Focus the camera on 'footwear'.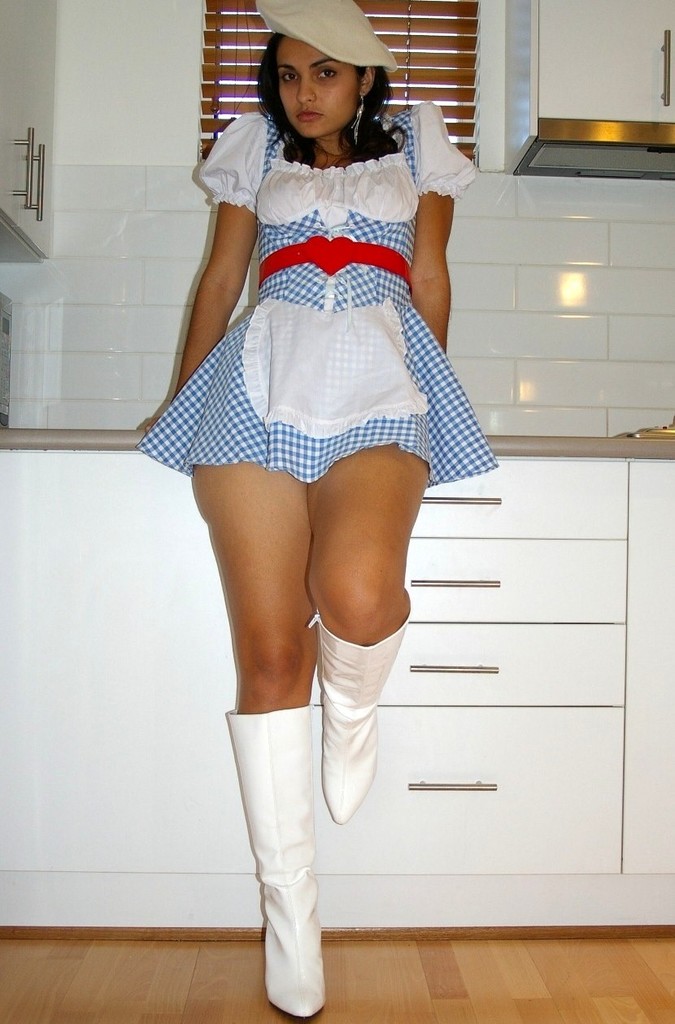
Focus region: [304, 639, 403, 875].
